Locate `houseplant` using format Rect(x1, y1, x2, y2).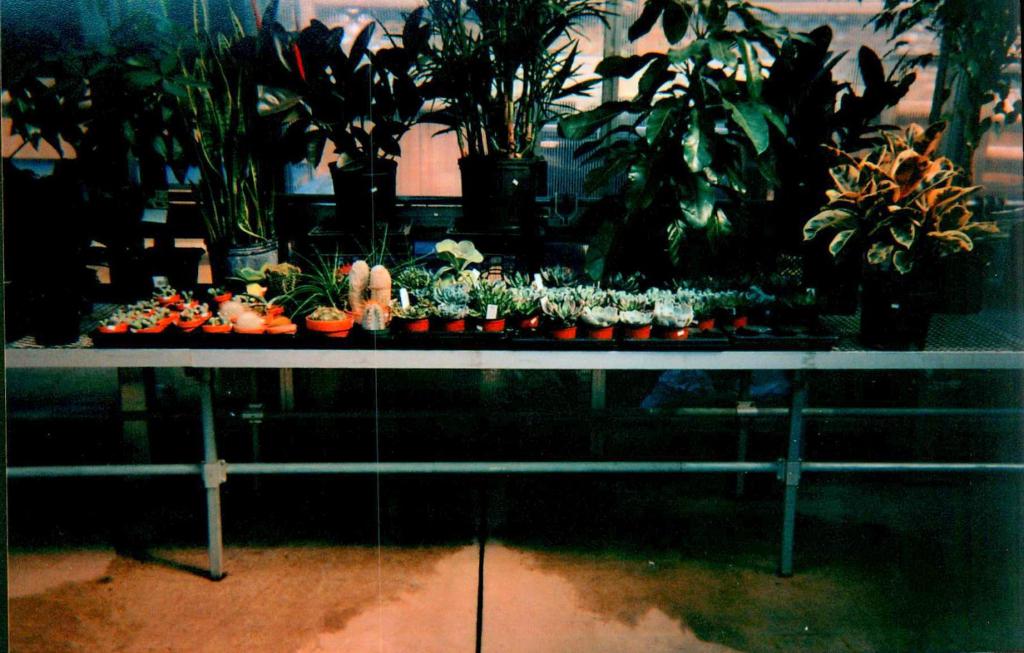
Rect(658, 285, 694, 343).
